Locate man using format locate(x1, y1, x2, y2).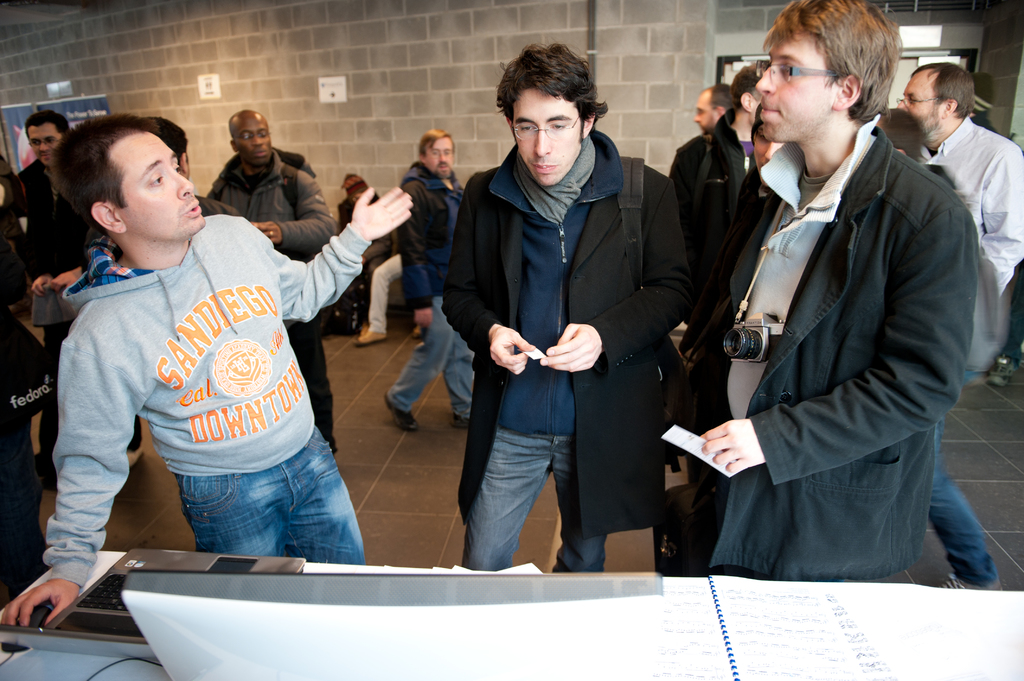
locate(669, 56, 774, 348).
